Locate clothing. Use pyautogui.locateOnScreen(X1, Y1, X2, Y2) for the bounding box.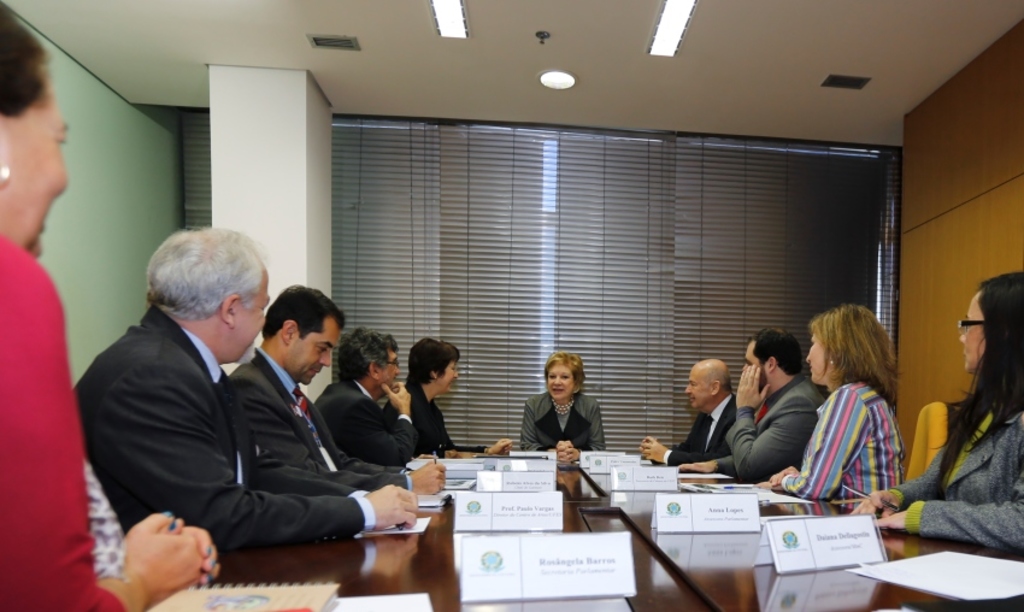
pyautogui.locateOnScreen(383, 367, 487, 454).
